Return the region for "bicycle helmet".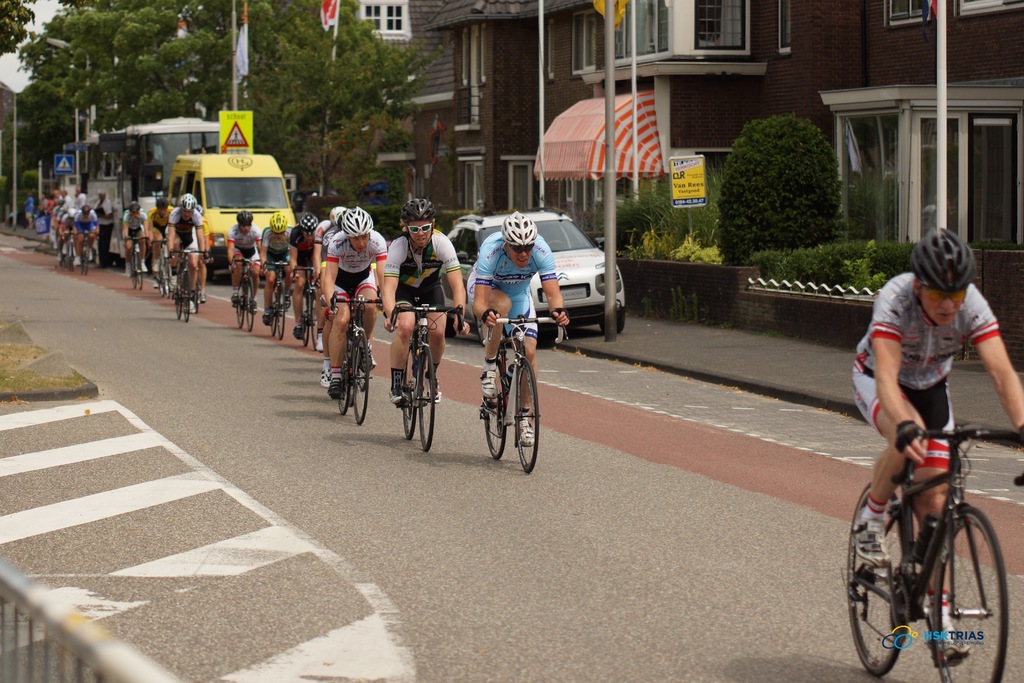
region(270, 214, 284, 236).
